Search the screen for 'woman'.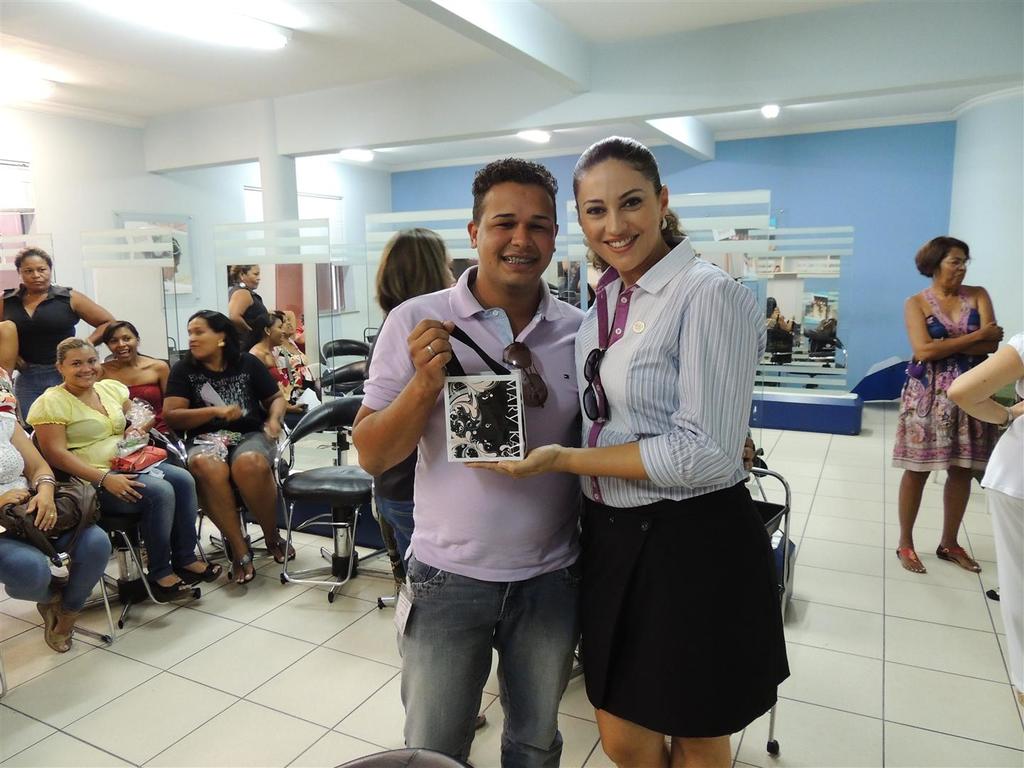
Found at <region>889, 236, 1003, 574</region>.
